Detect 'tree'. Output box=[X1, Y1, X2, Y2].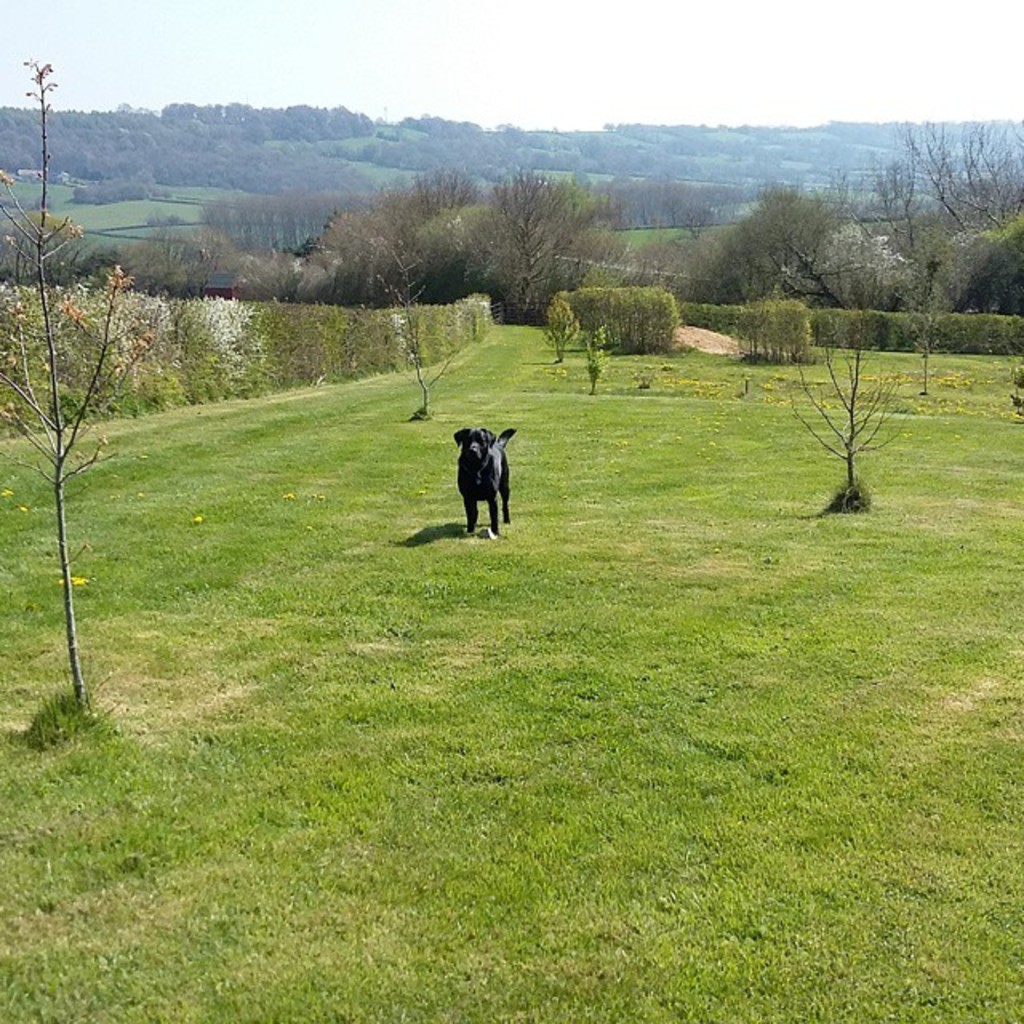
box=[810, 307, 926, 499].
